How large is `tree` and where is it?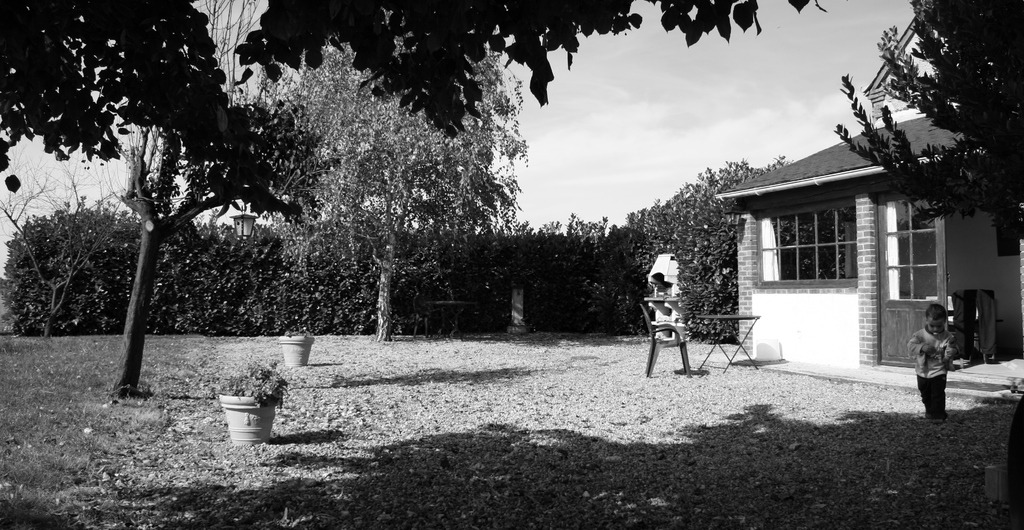
Bounding box: <region>258, 10, 541, 347</region>.
